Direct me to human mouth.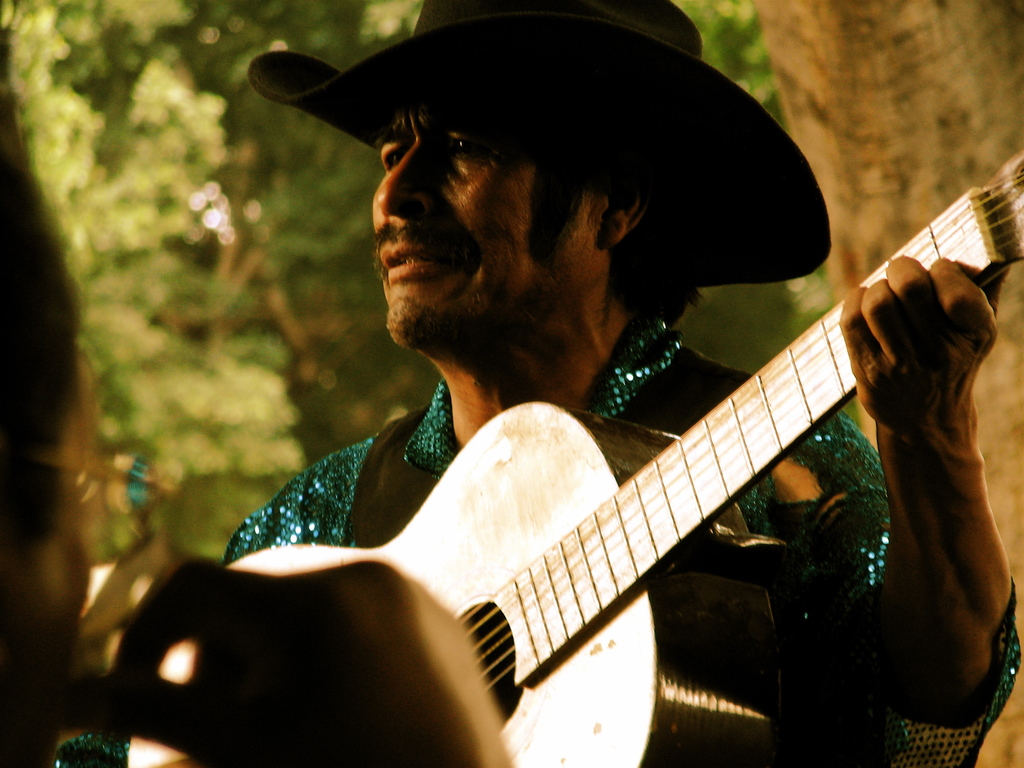
Direction: bbox=[378, 228, 452, 284].
